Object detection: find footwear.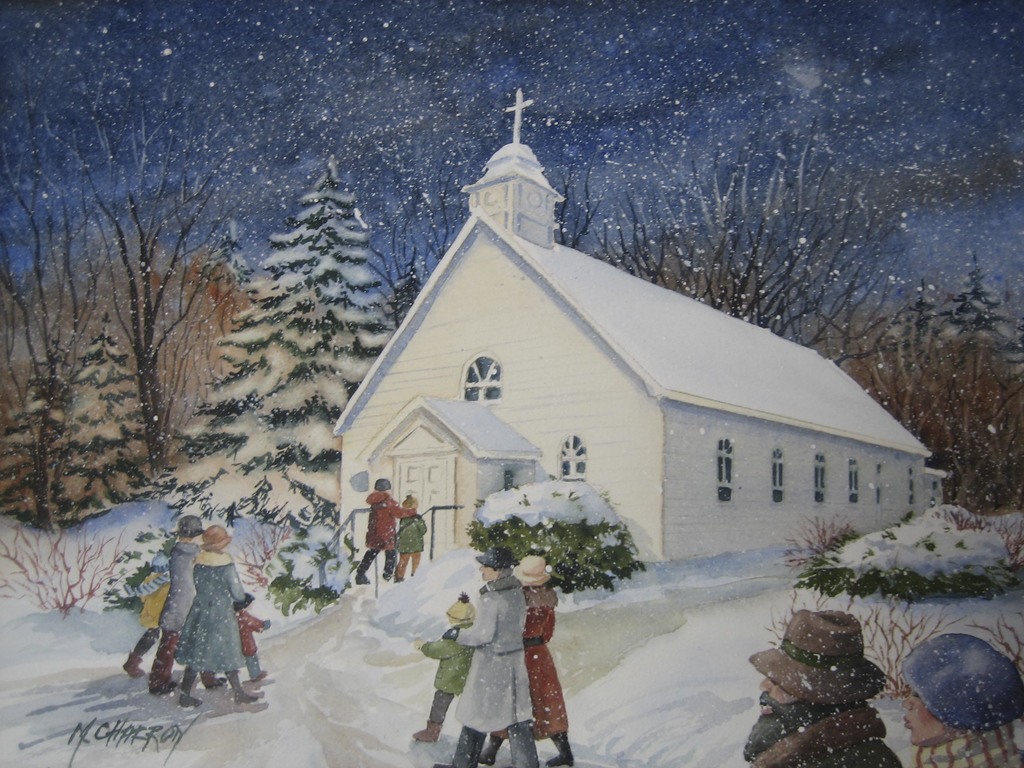
{"x1": 510, "y1": 722, "x2": 535, "y2": 767}.
